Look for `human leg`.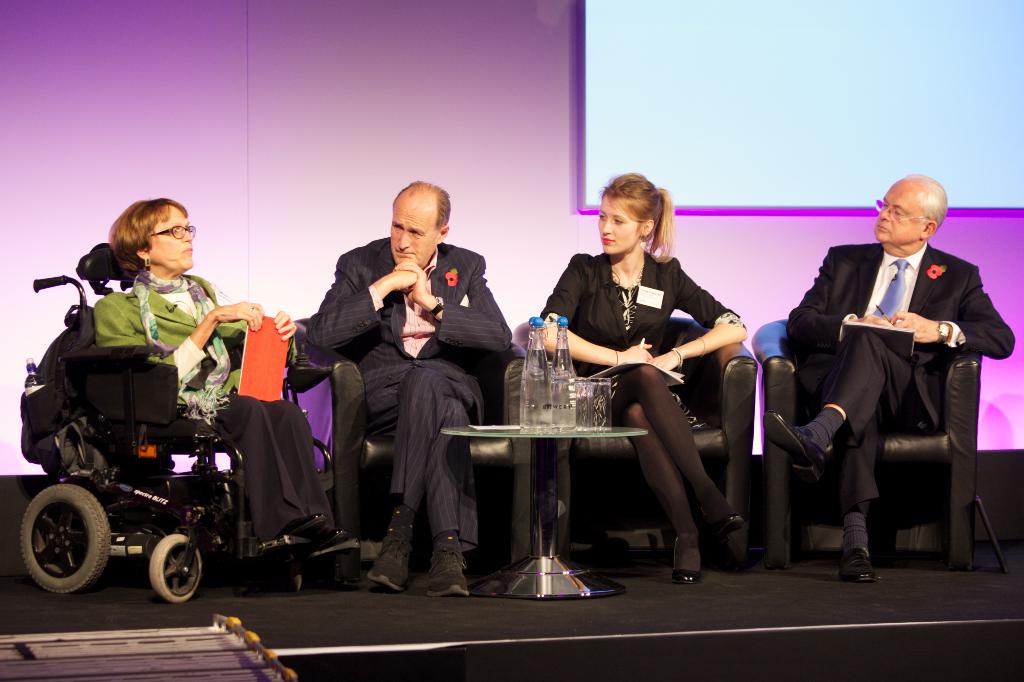
Found: bbox=[365, 364, 493, 592].
